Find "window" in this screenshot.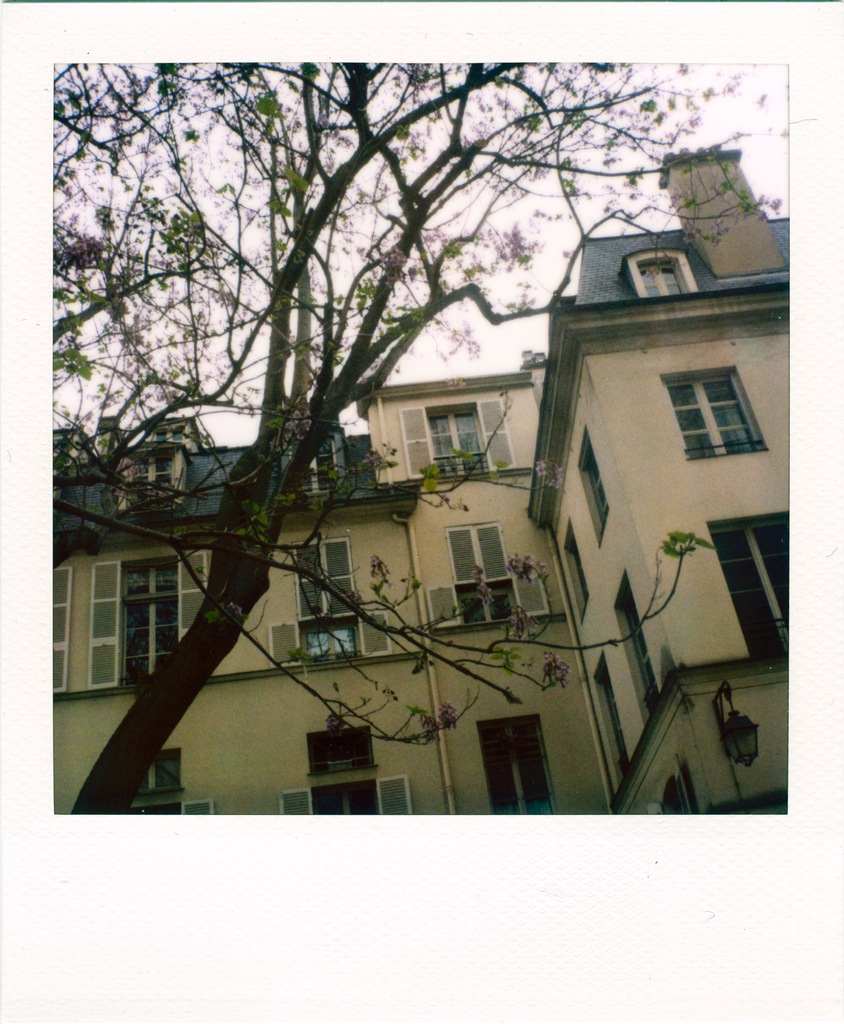
The bounding box for "window" is box(425, 520, 551, 625).
